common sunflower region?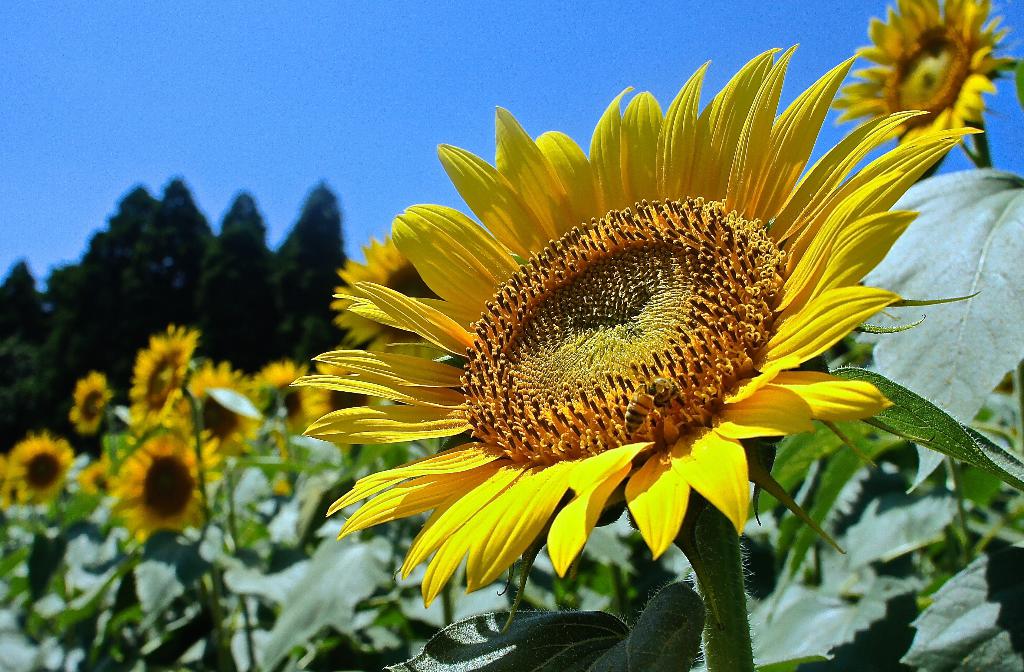
box=[188, 356, 246, 447]
